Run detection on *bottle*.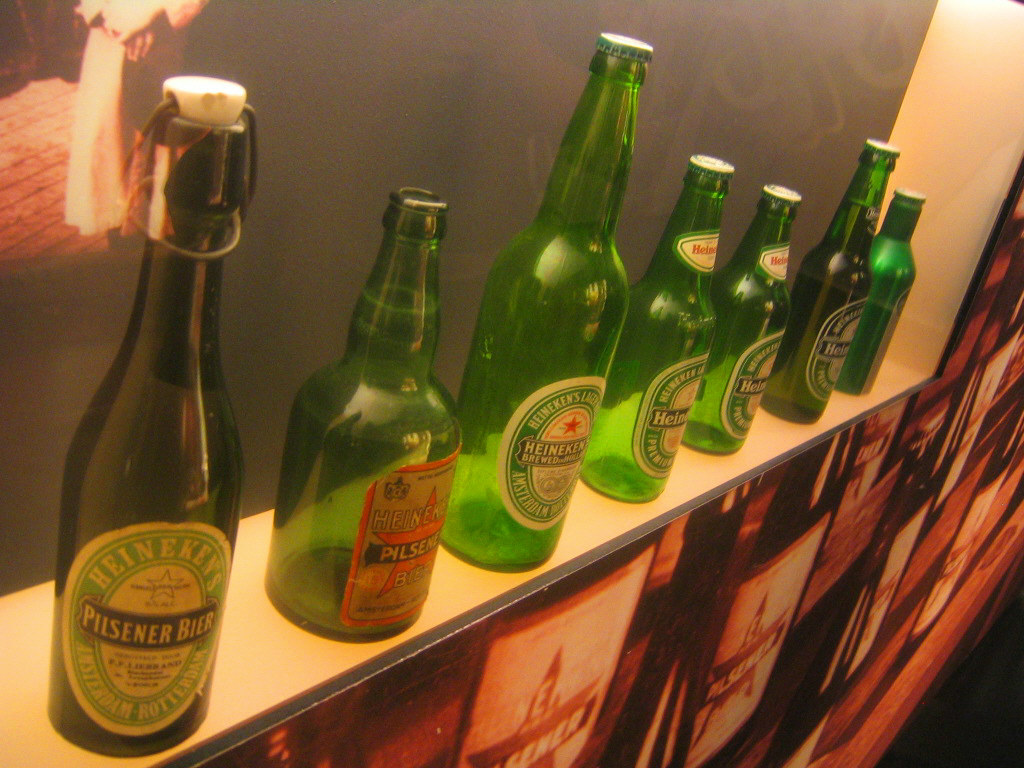
Result: 259,190,441,647.
